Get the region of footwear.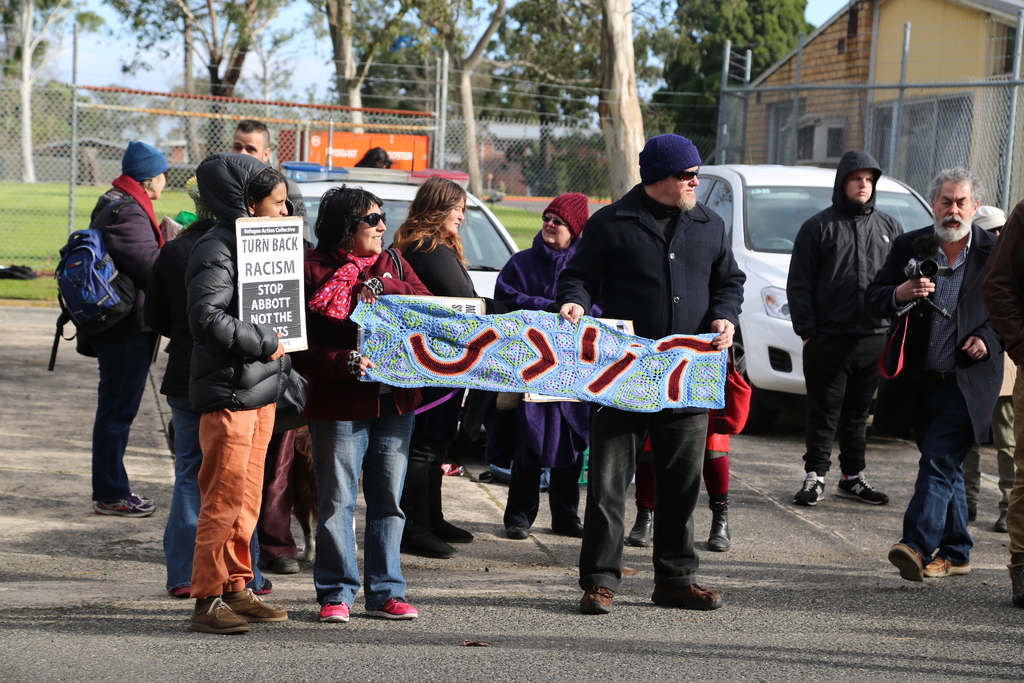
[x1=793, y1=469, x2=828, y2=506].
